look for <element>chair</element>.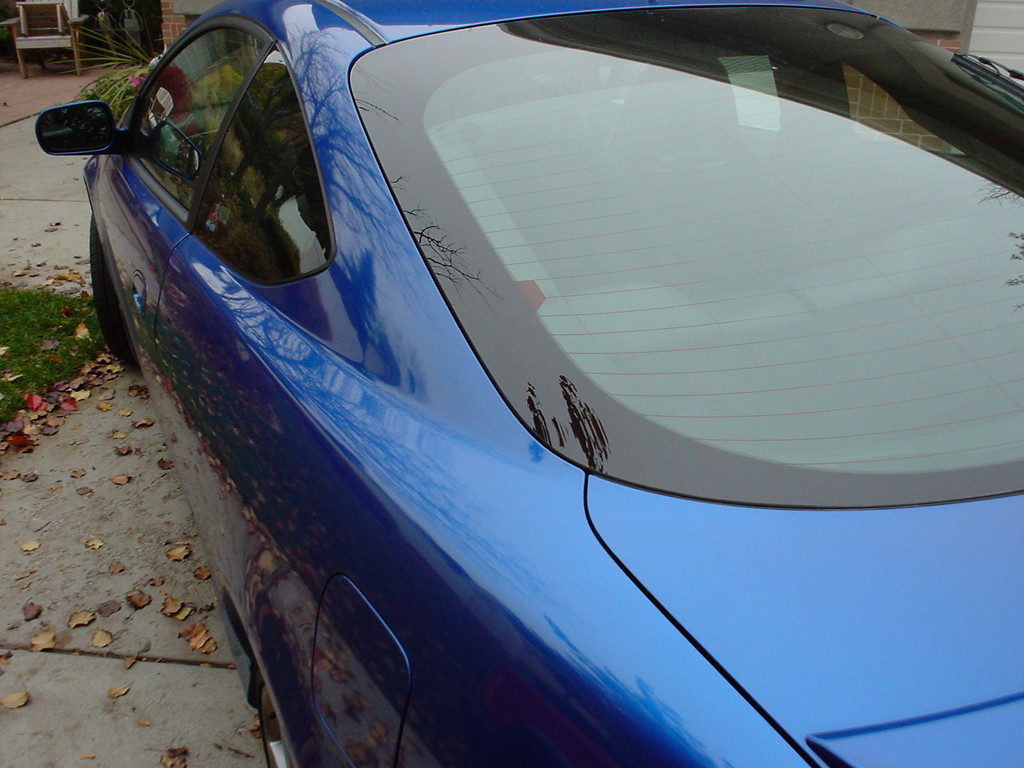
Found: box(3, 0, 87, 77).
